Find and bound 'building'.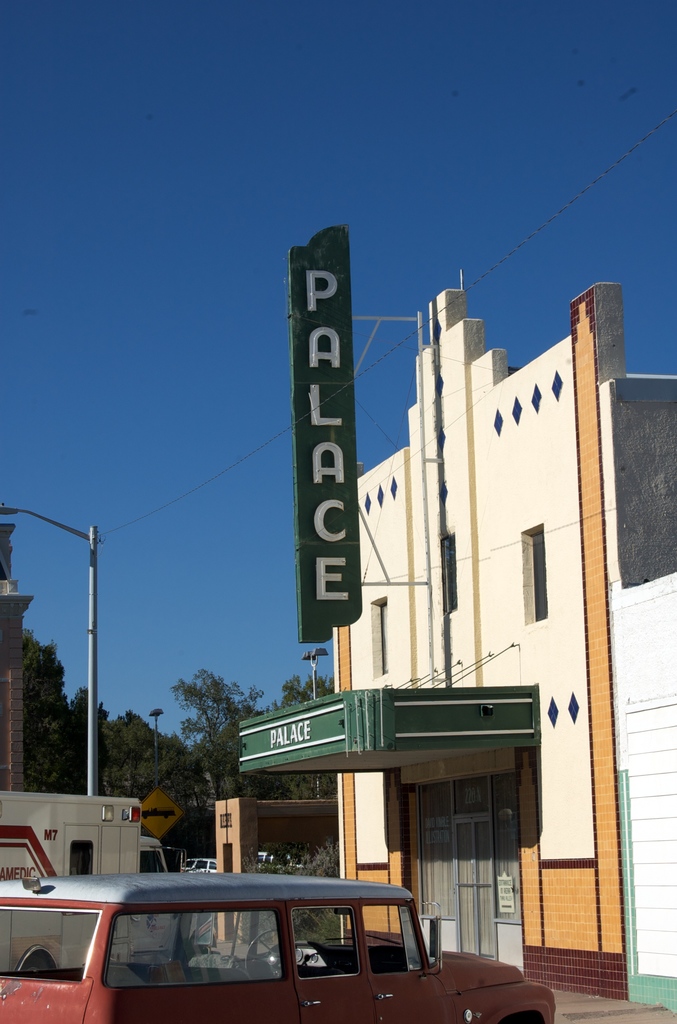
Bound: locate(235, 278, 631, 1000).
